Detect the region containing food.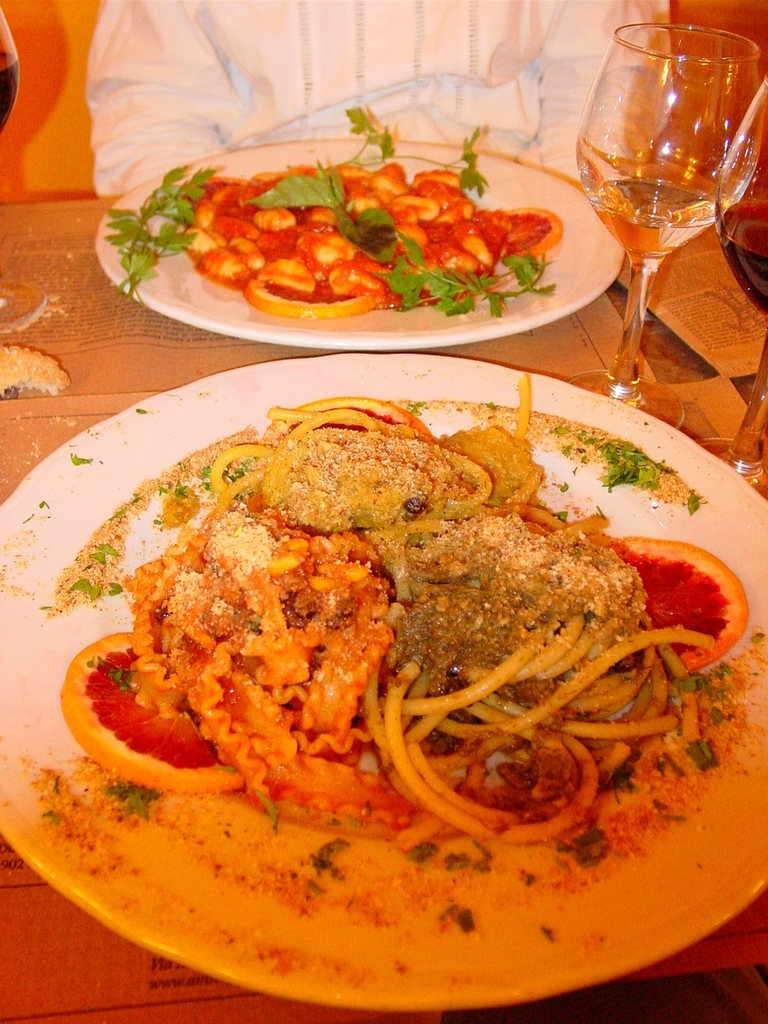
102/99/562/321.
